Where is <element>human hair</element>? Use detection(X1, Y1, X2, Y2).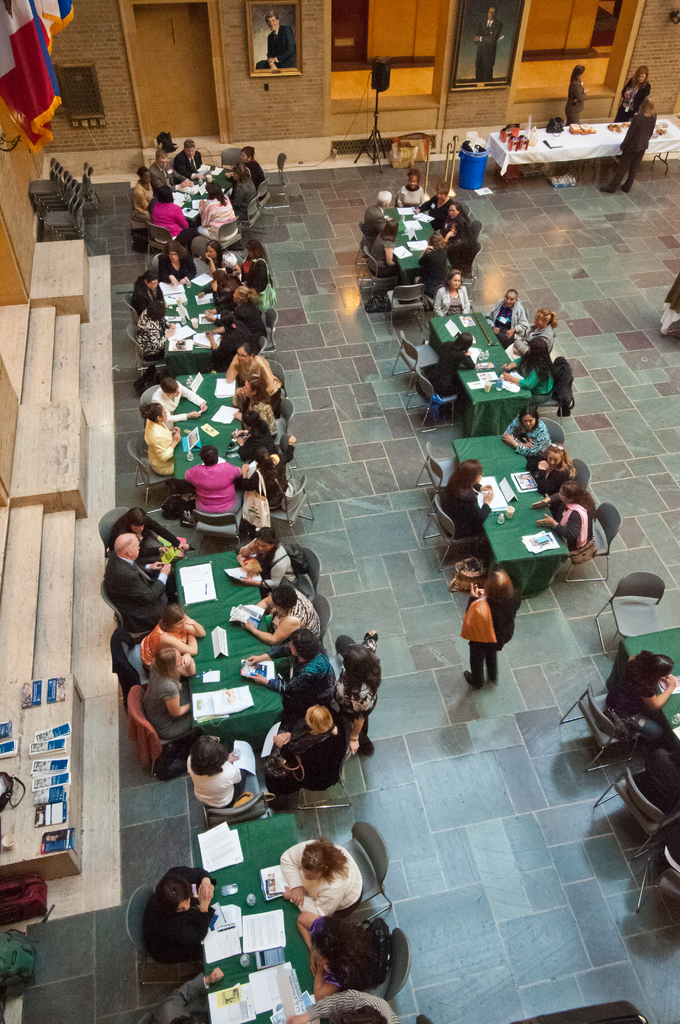
detection(236, 160, 247, 176).
